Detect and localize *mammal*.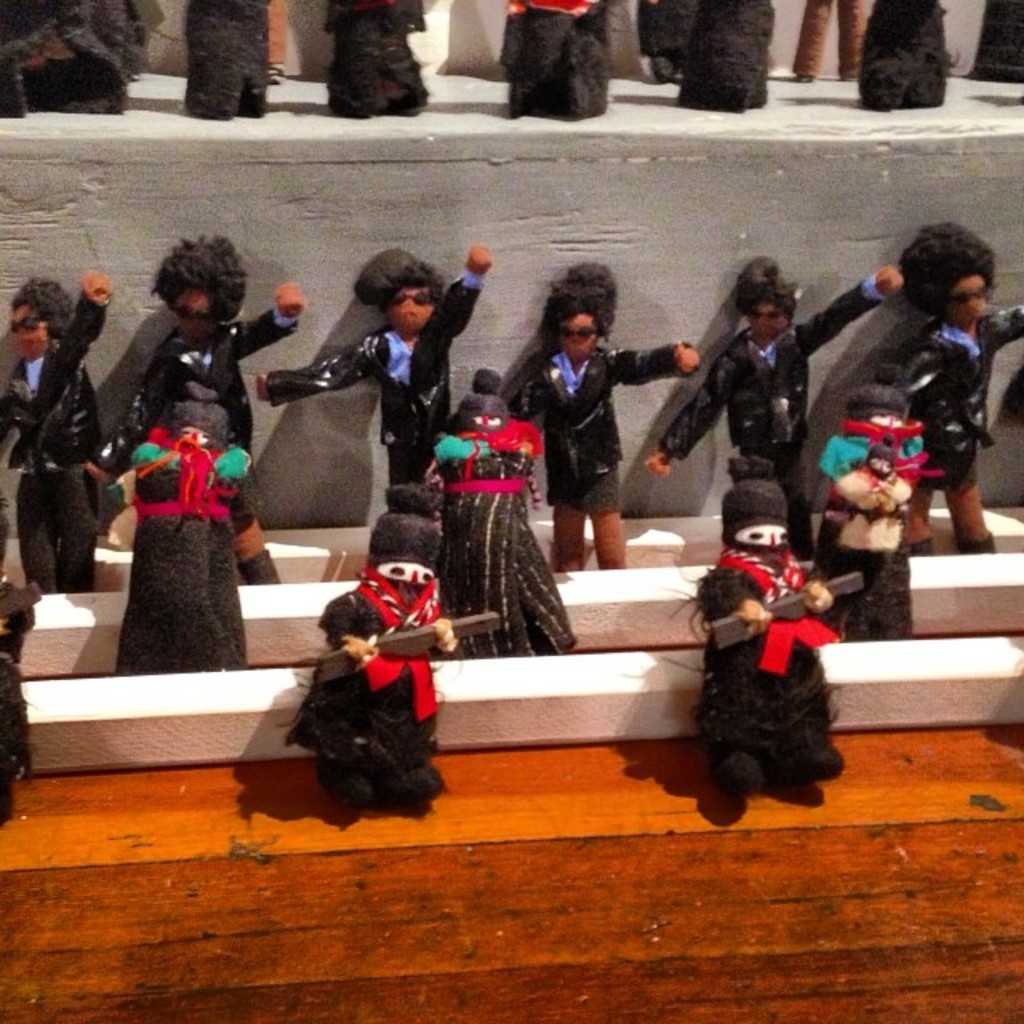
Localized at (left=862, top=0, right=949, bottom=114).
